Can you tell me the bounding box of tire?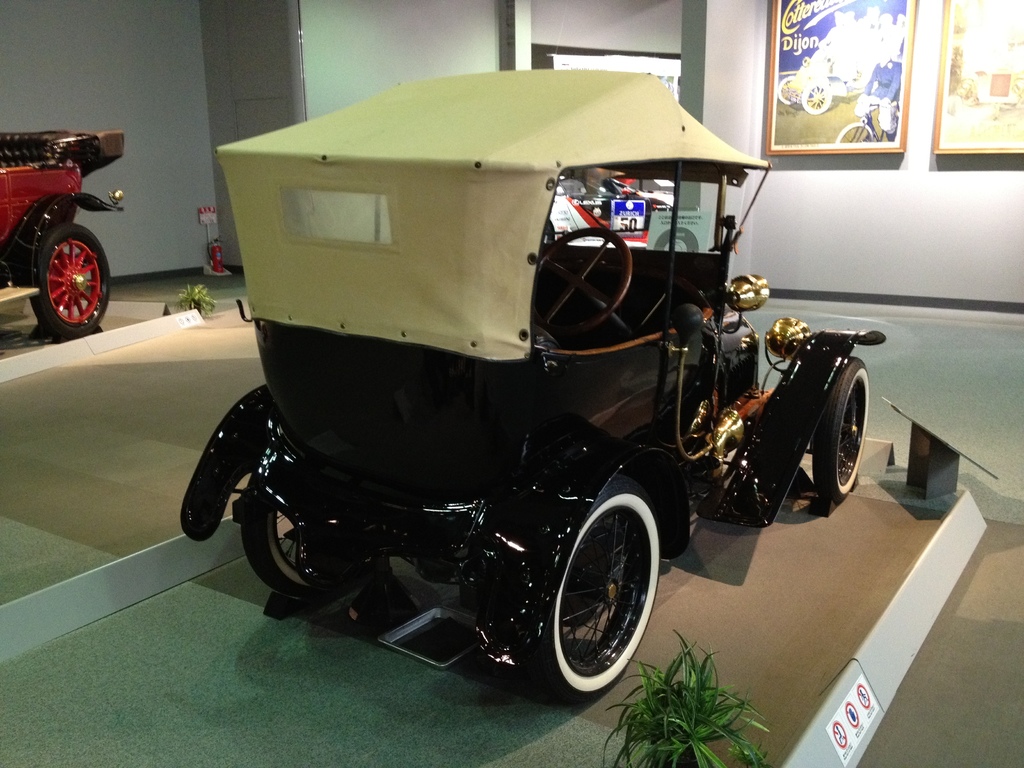
l=801, t=77, r=835, b=117.
